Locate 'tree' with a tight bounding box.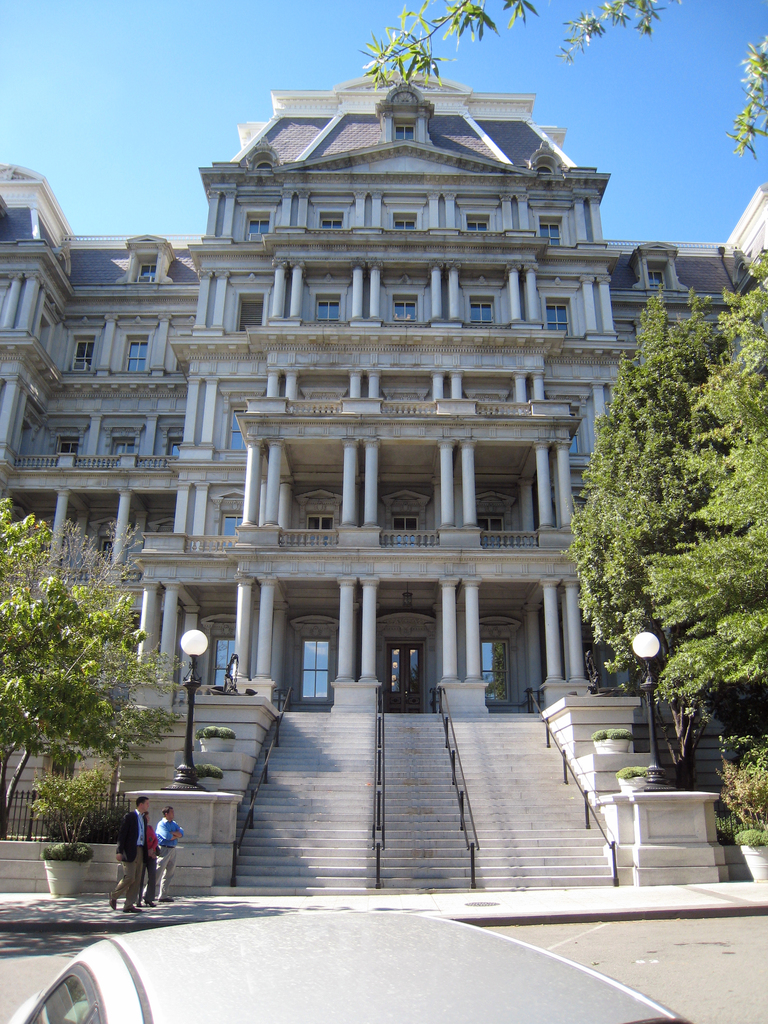
l=359, t=0, r=767, b=161.
